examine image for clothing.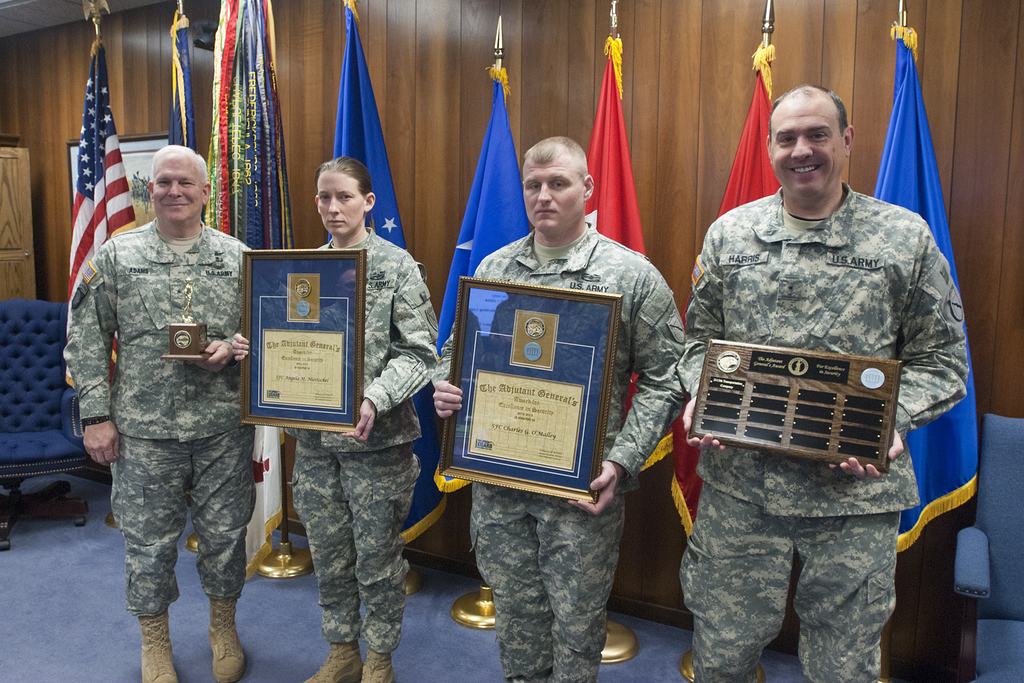
Examination result: pyautogui.locateOnScreen(66, 214, 255, 618).
